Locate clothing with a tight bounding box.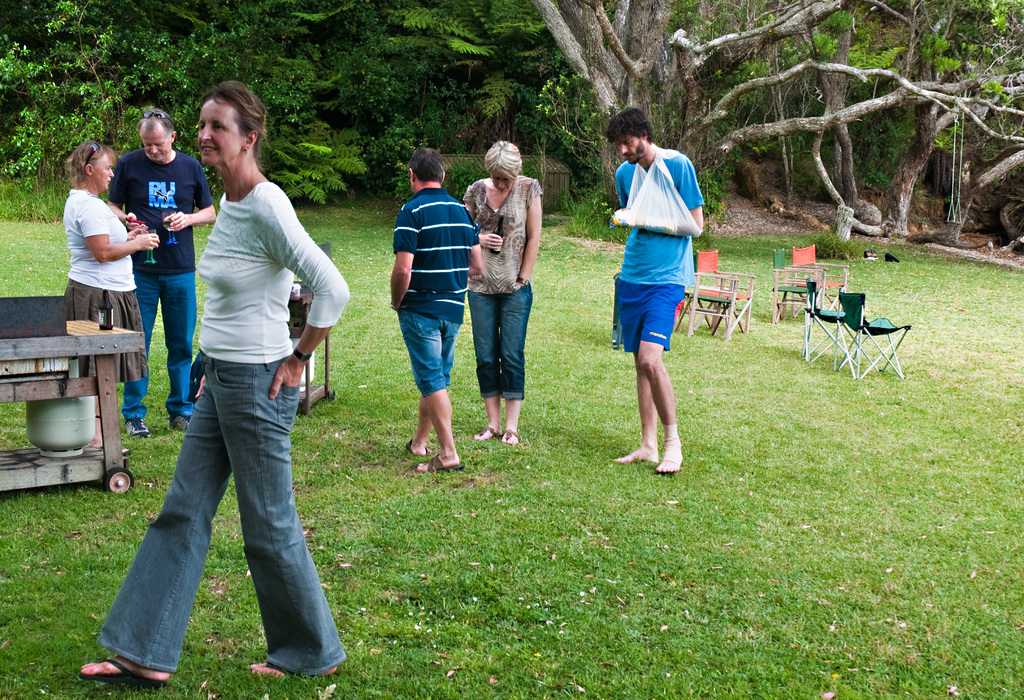
locate(104, 144, 219, 418).
